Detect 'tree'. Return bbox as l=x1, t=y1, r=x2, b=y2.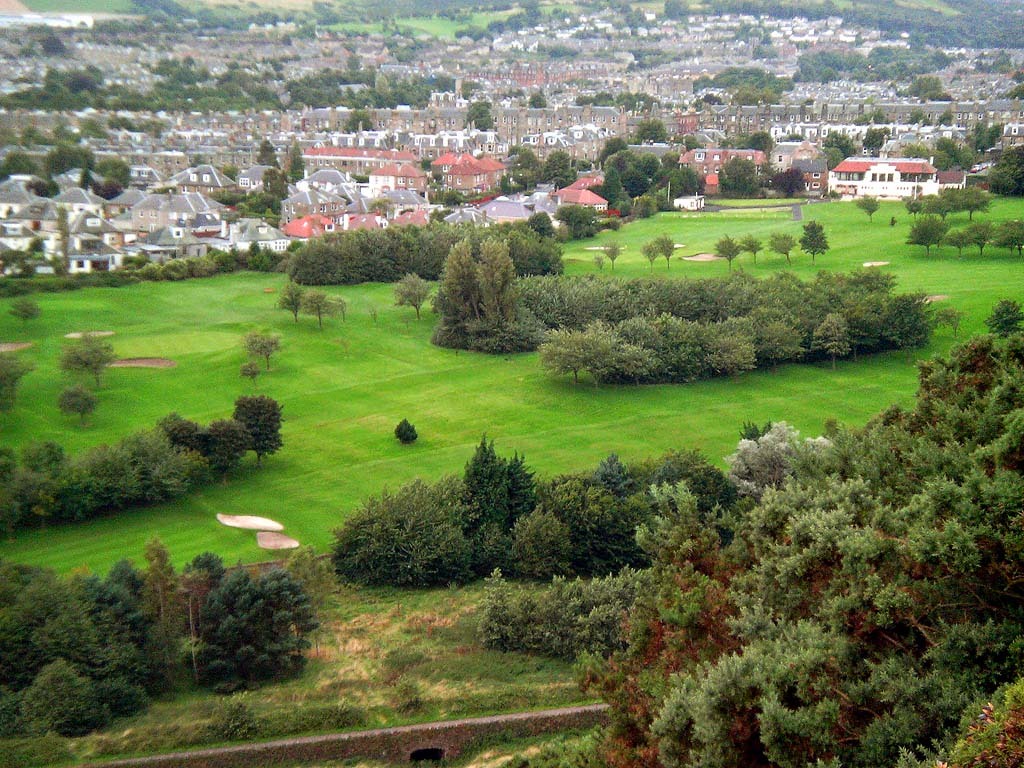
l=635, t=151, r=666, b=213.
